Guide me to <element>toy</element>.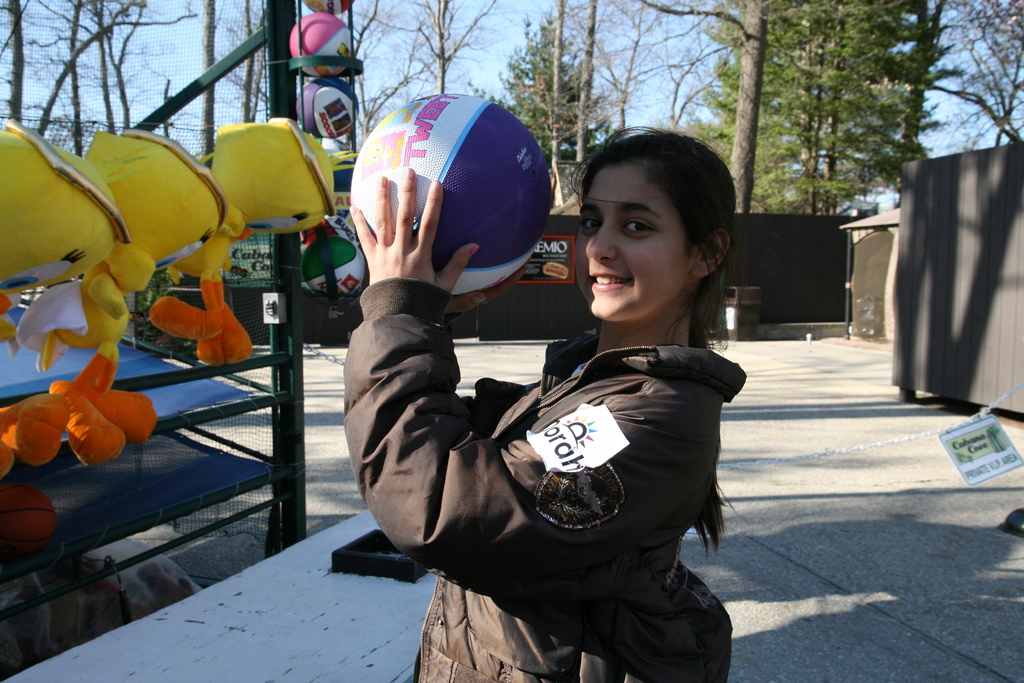
Guidance: BBox(291, 10, 356, 78).
